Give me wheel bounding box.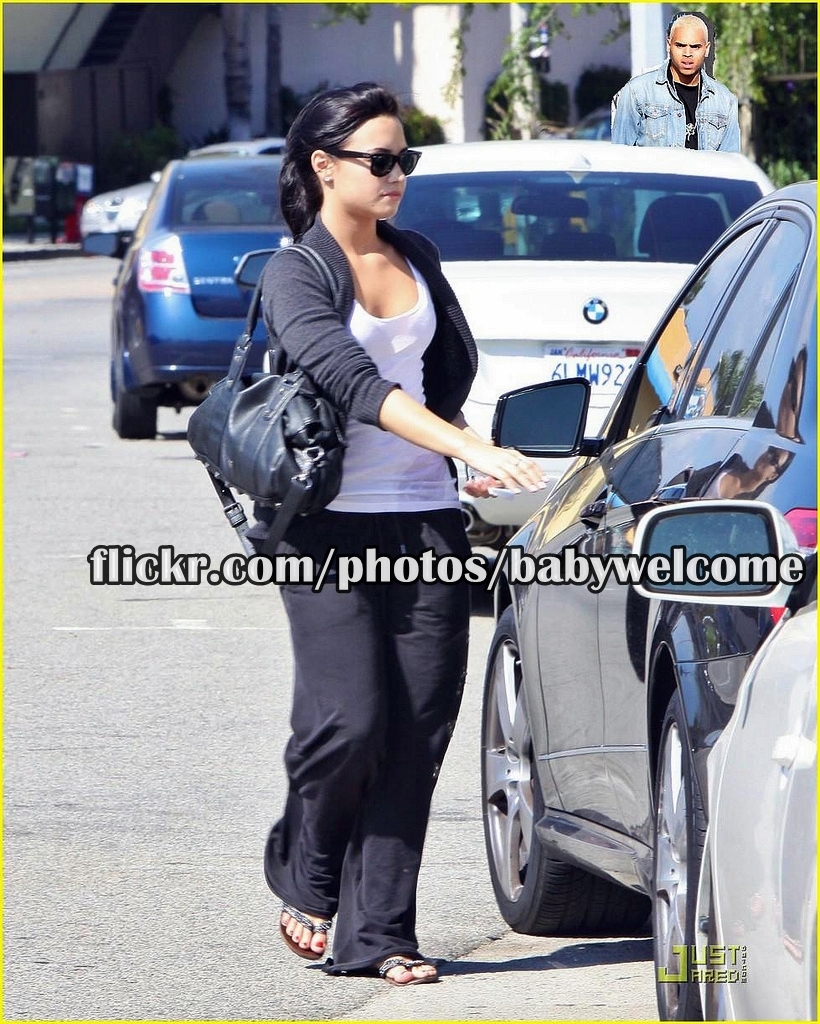
[650, 687, 702, 1023].
